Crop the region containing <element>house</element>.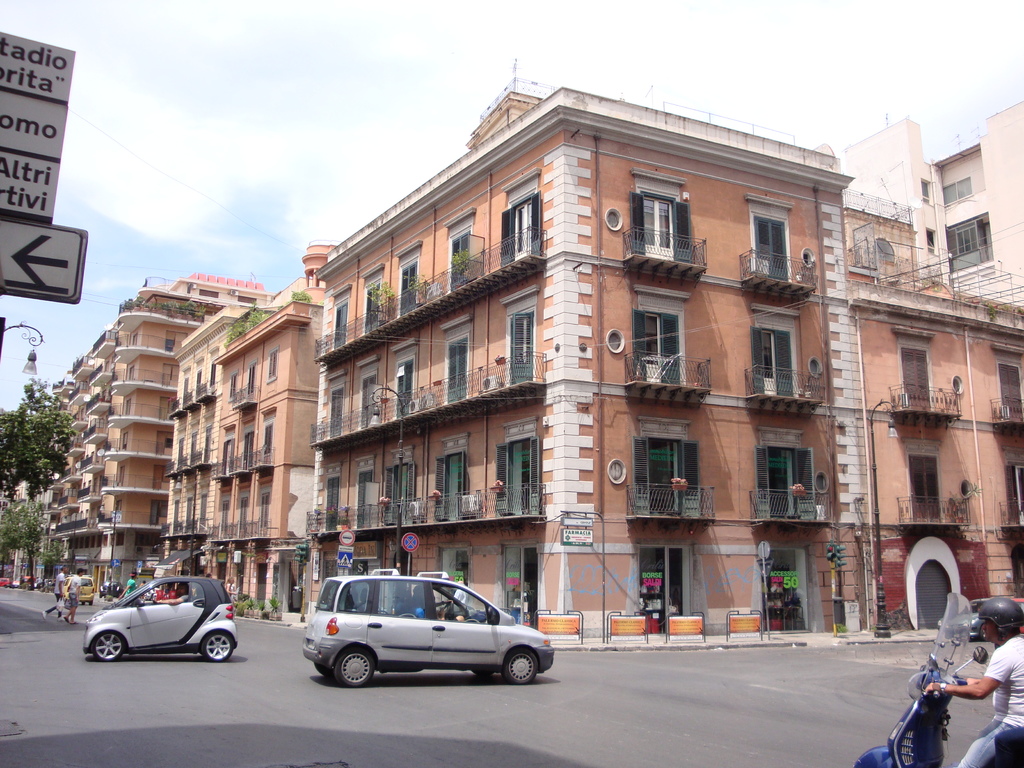
Crop region: bbox(309, 72, 877, 646).
